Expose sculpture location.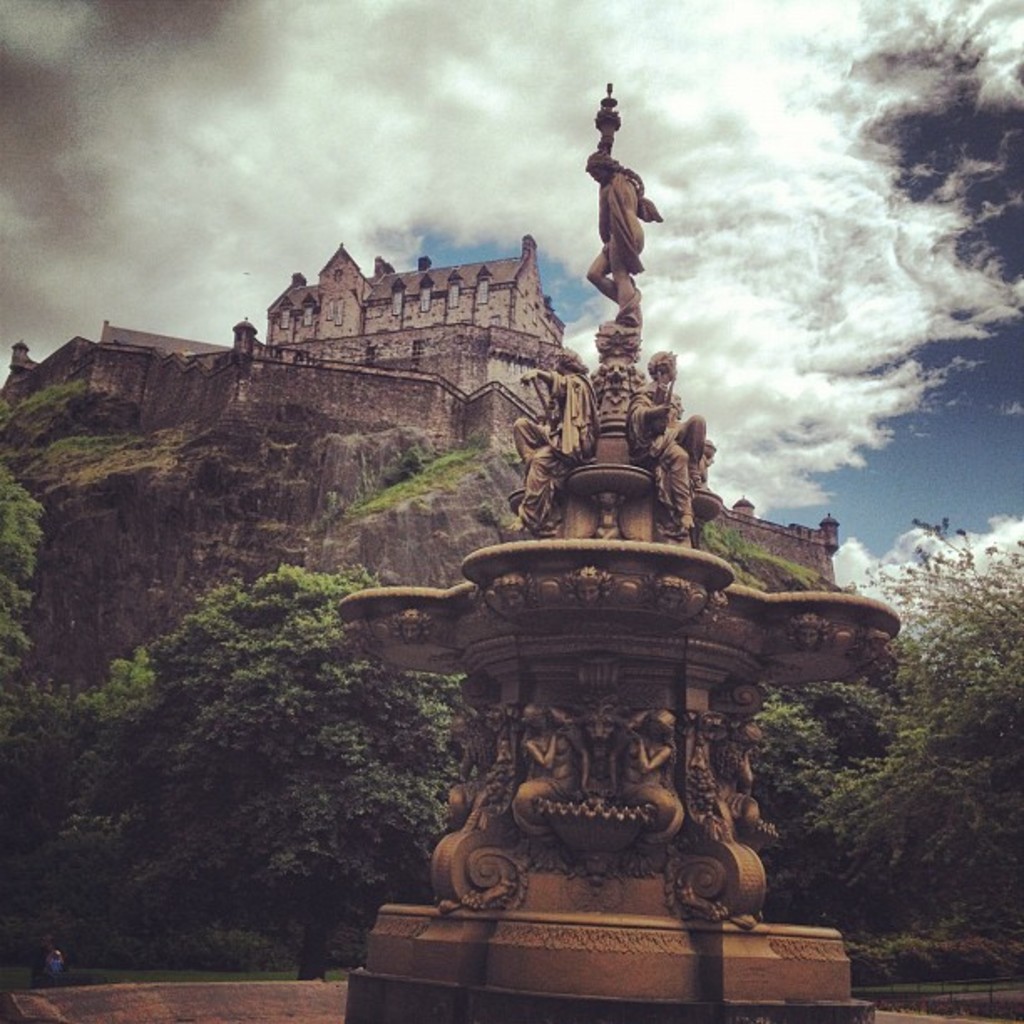
Exposed at box=[452, 701, 509, 830].
